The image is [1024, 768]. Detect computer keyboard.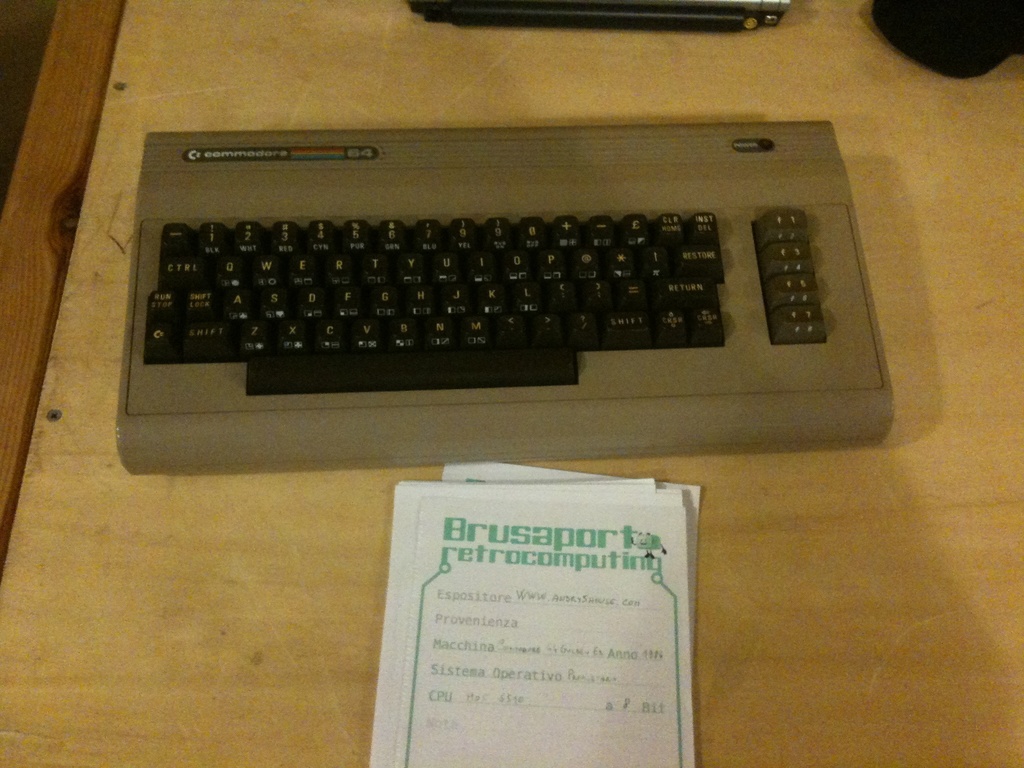
Detection: 115:119:898:476.
